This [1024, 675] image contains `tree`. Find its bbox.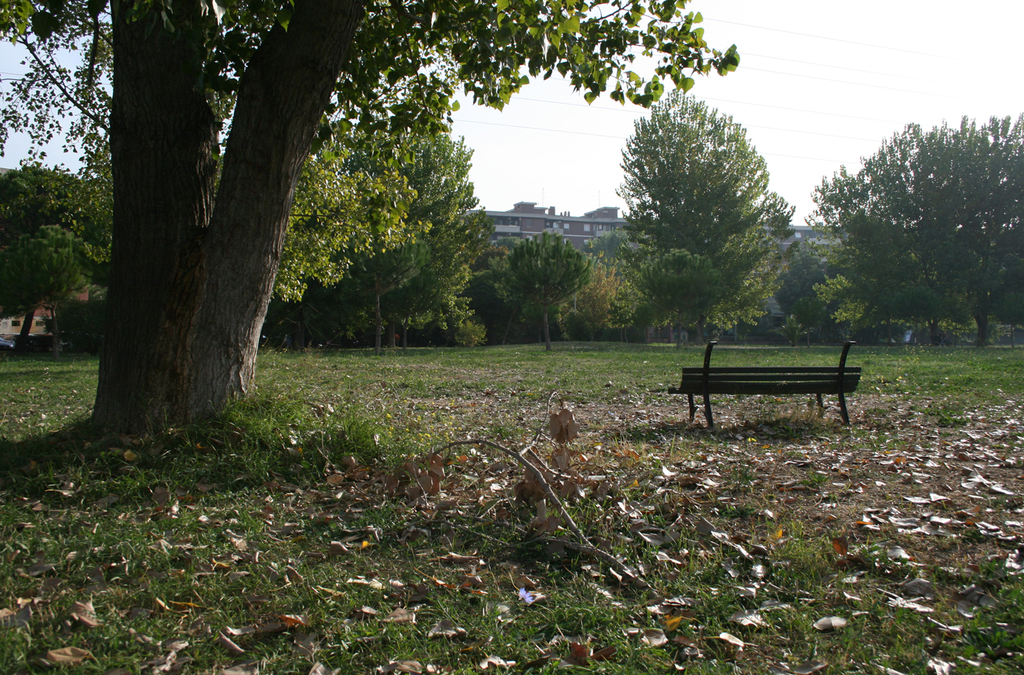
left=916, top=115, right=1022, bottom=343.
